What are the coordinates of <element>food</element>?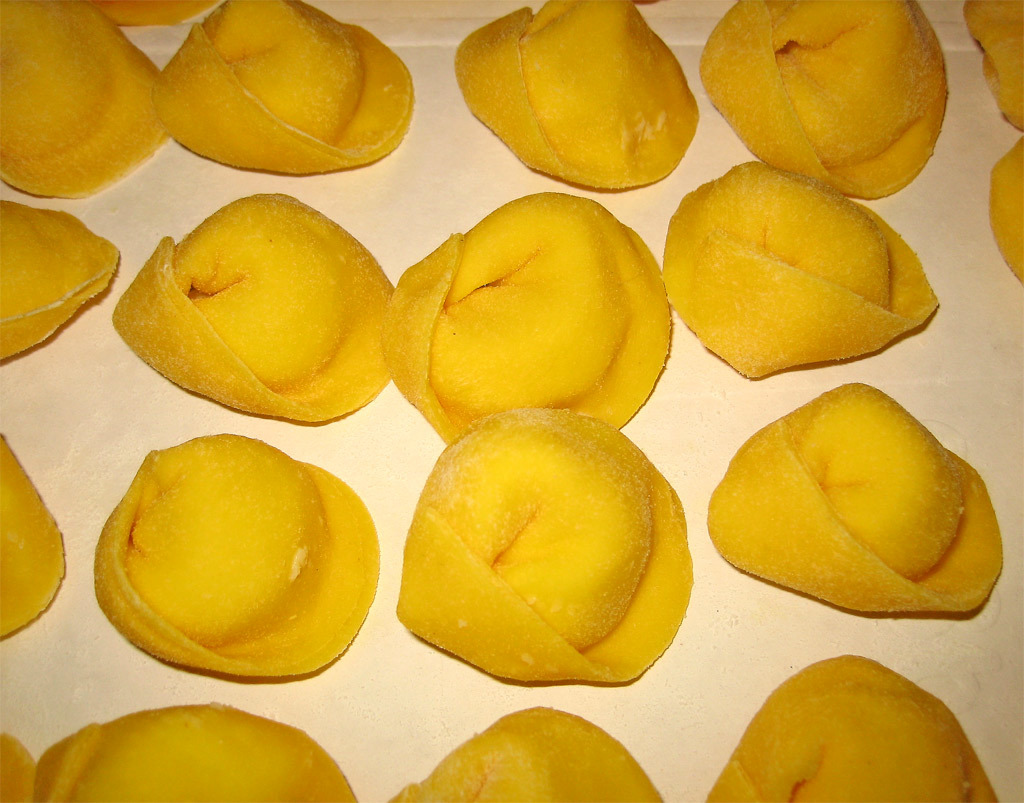
0,0,173,199.
